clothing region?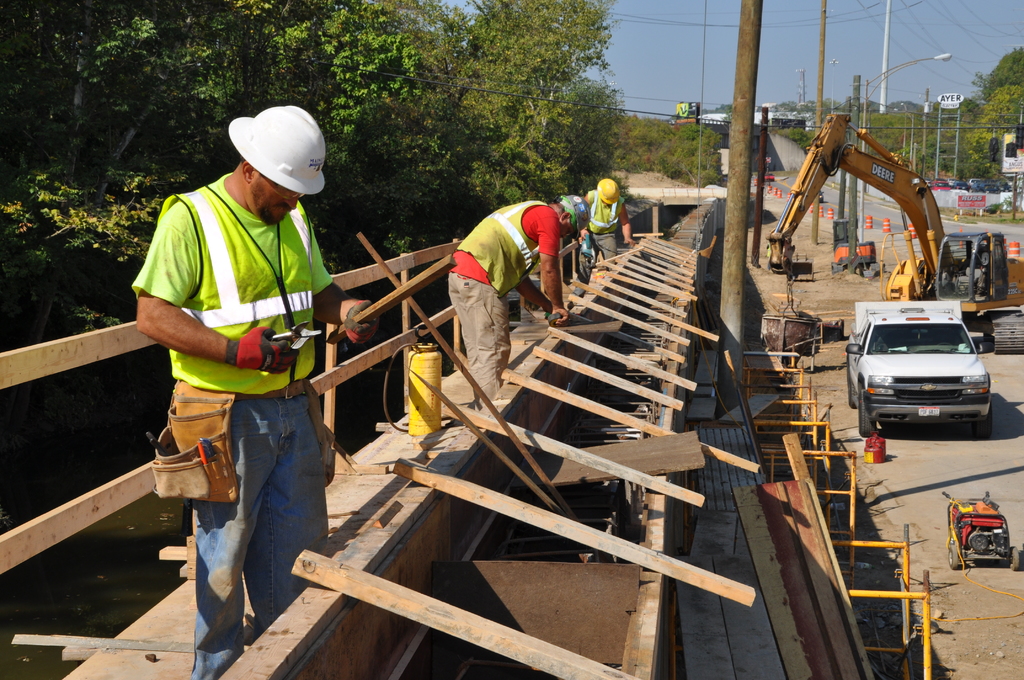
131,172,326,679
